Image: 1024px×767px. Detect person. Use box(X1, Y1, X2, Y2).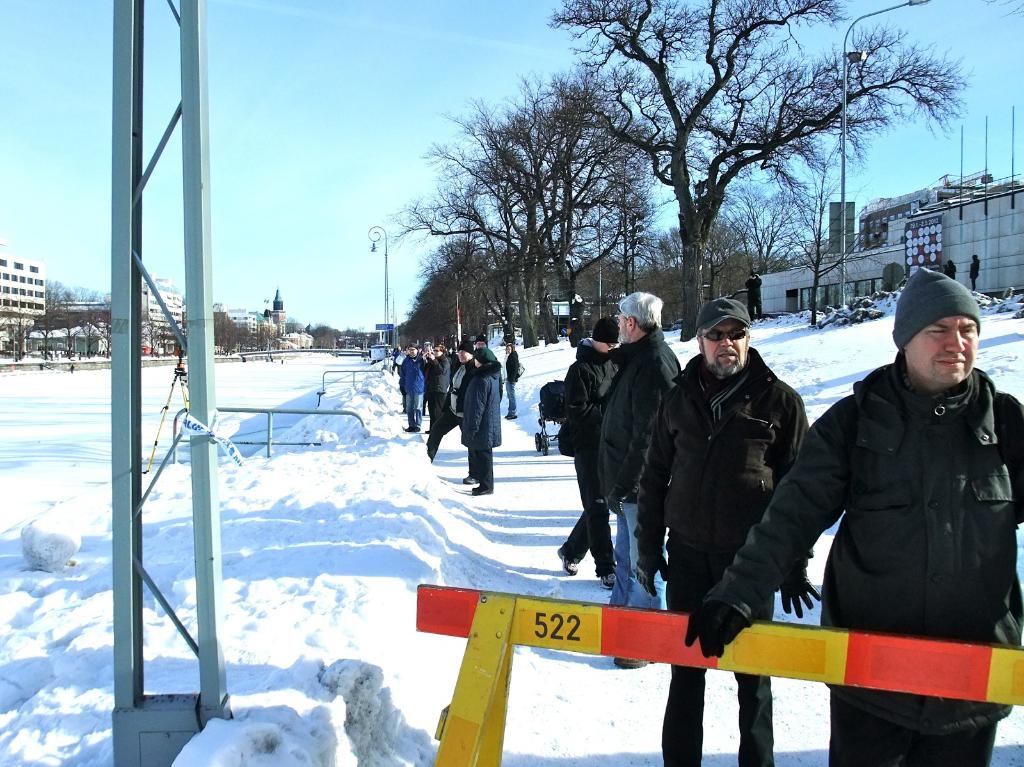
box(428, 340, 452, 430).
